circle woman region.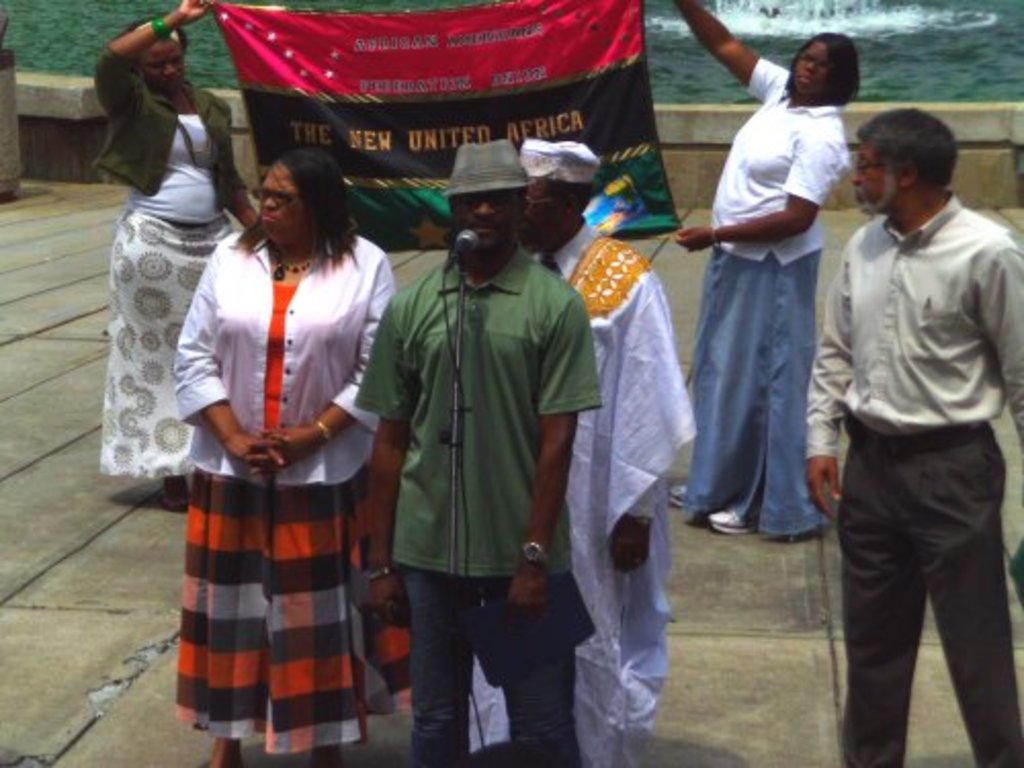
Region: 80, 0, 270, 512.
